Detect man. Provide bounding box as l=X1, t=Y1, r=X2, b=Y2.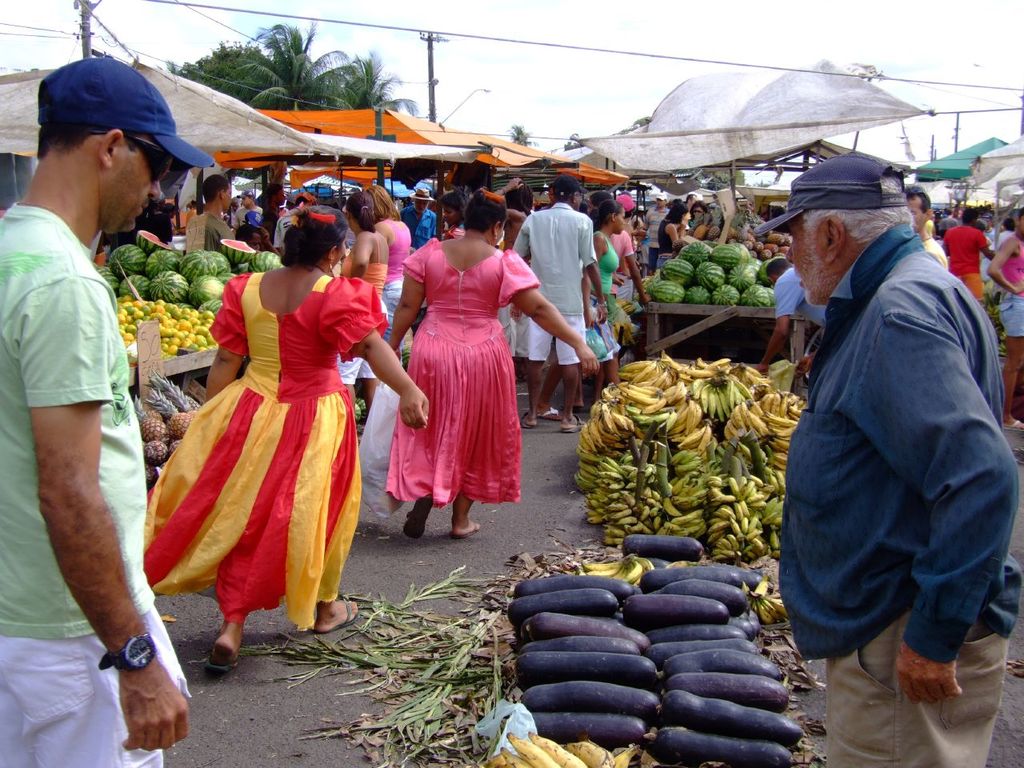
l=745, t=118, r=1015, b=747.
